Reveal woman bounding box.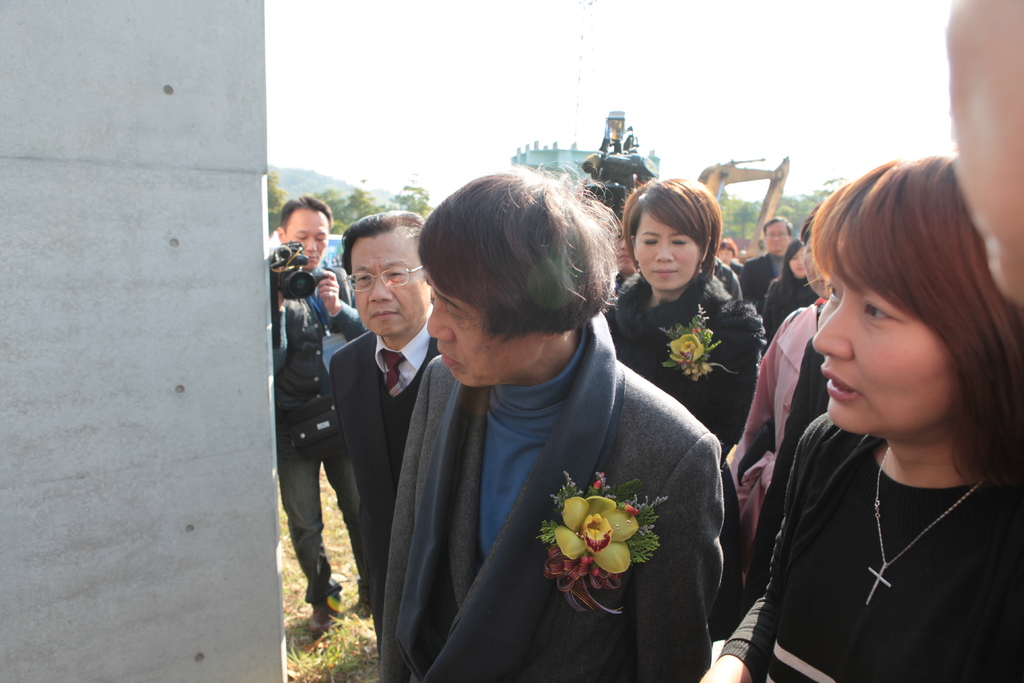
Revealed: crop(746, 144, 1023, 679).
